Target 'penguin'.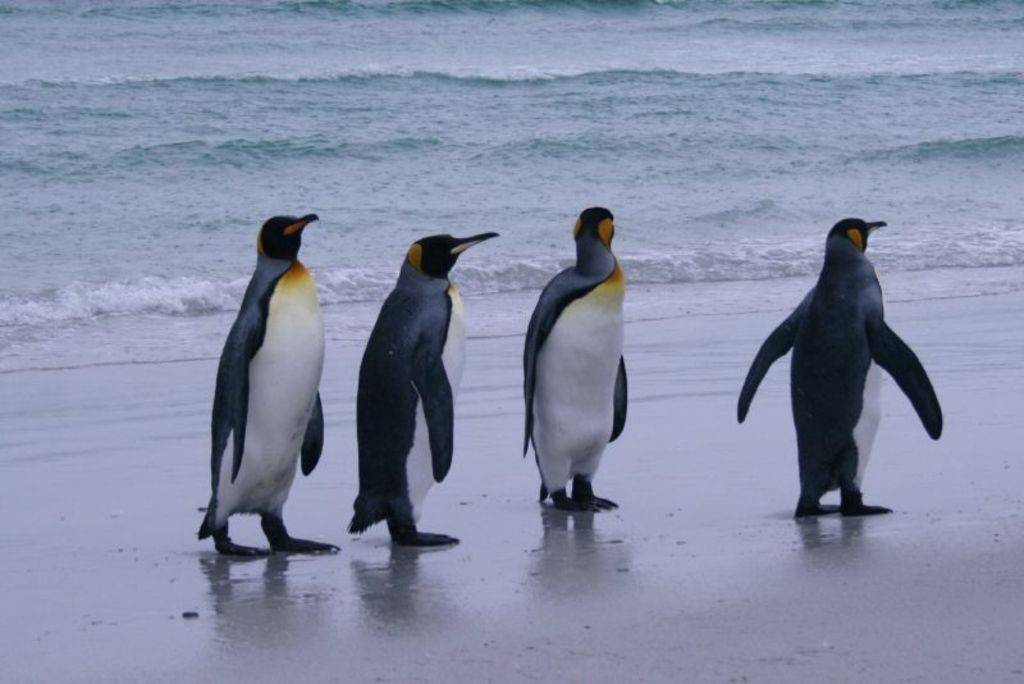
Target region: x1=340, y1=222, x2=497, y2=557.
